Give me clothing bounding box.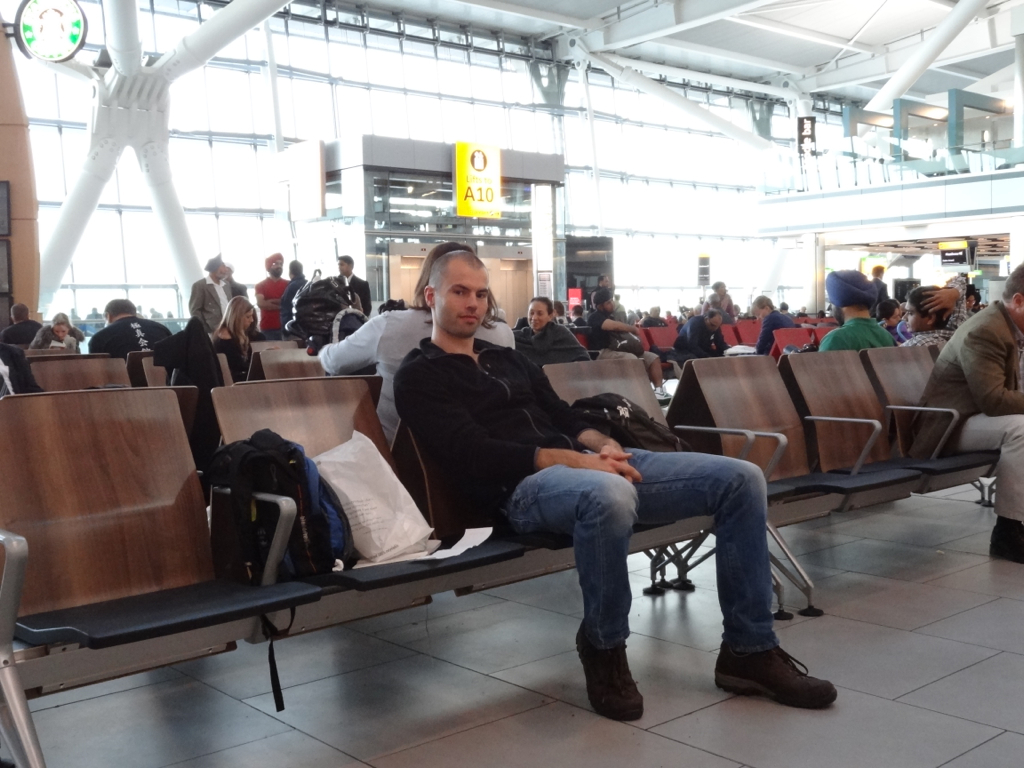
box(755, 307, 792, 357).
